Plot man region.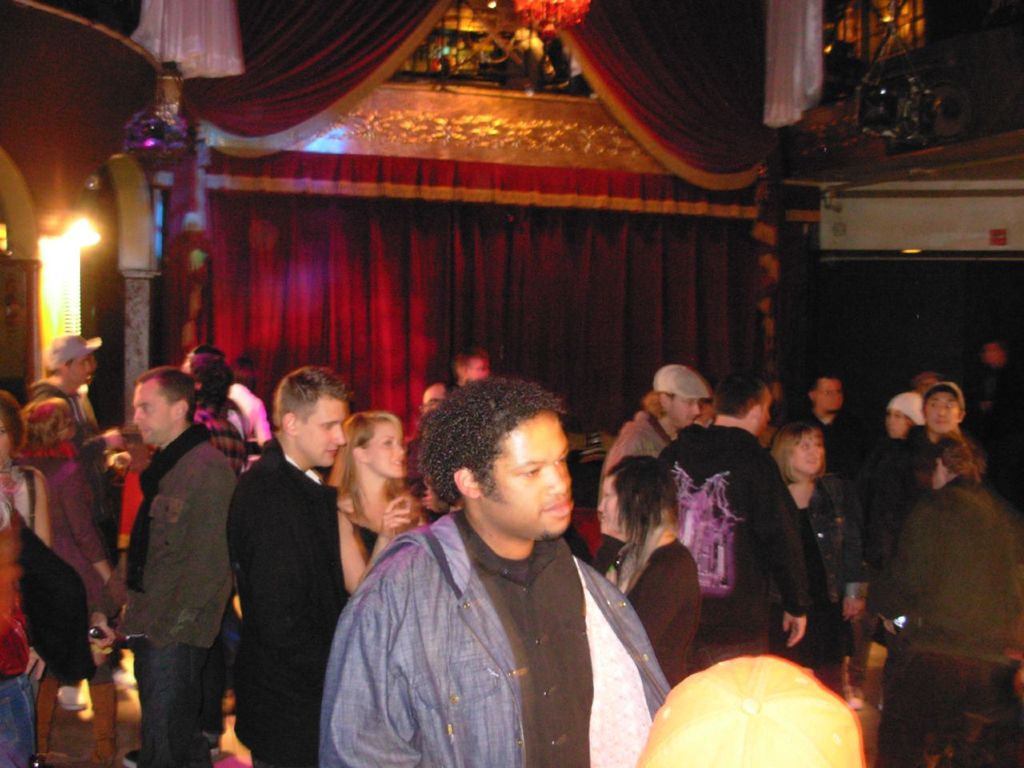
Plotted at crop(968, 334, 1023, 454).
